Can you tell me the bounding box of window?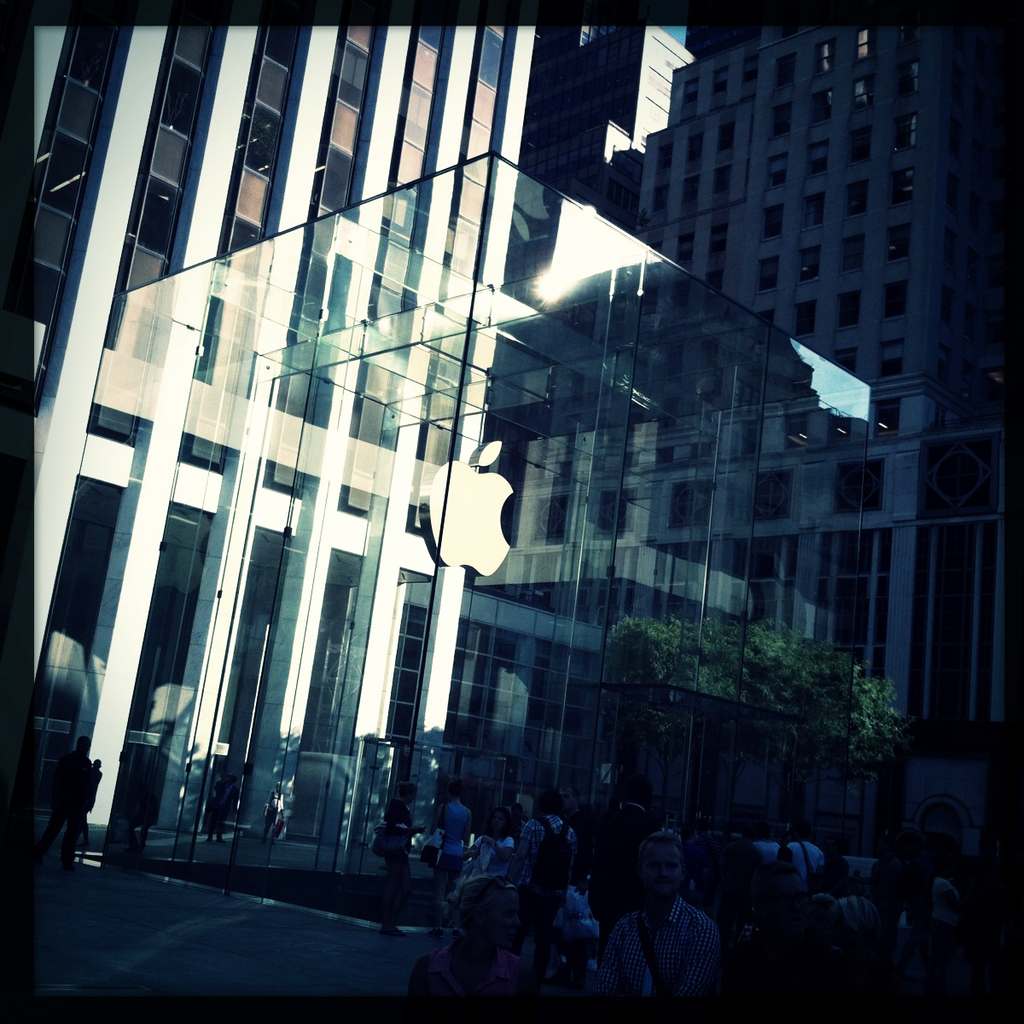
[328, 36, 379, 120].
